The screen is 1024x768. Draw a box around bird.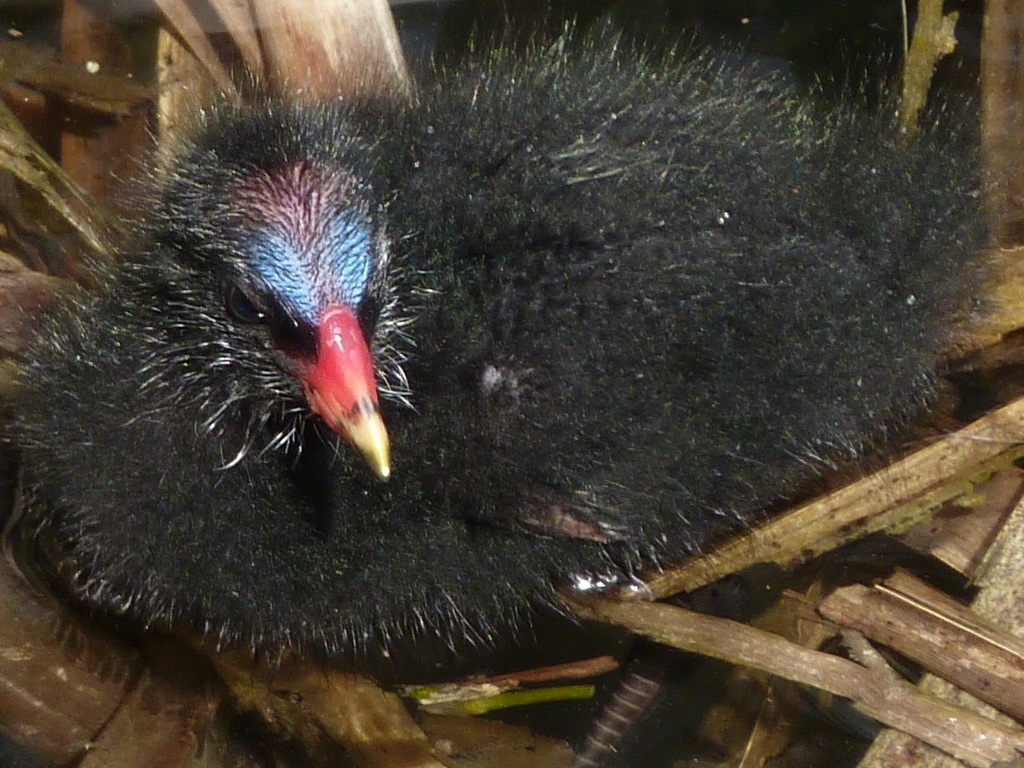
select_region(0, 0, 1023, 689).
